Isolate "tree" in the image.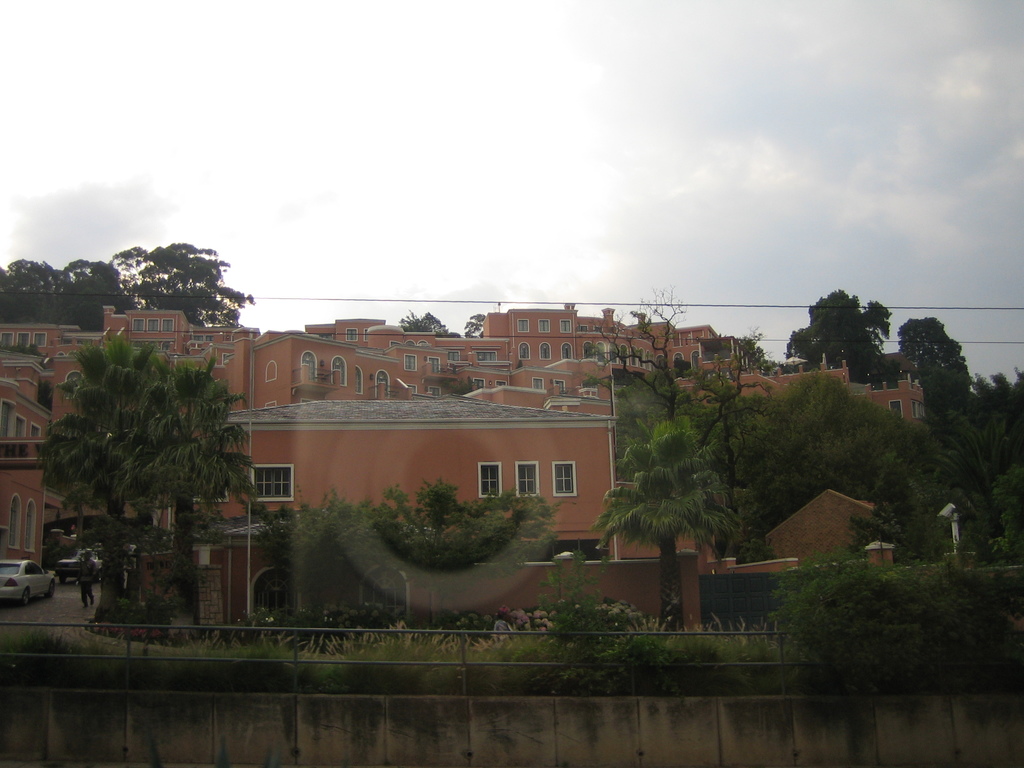
Isolated region: (x1=783, y1=290, x2=893, y2=390).
